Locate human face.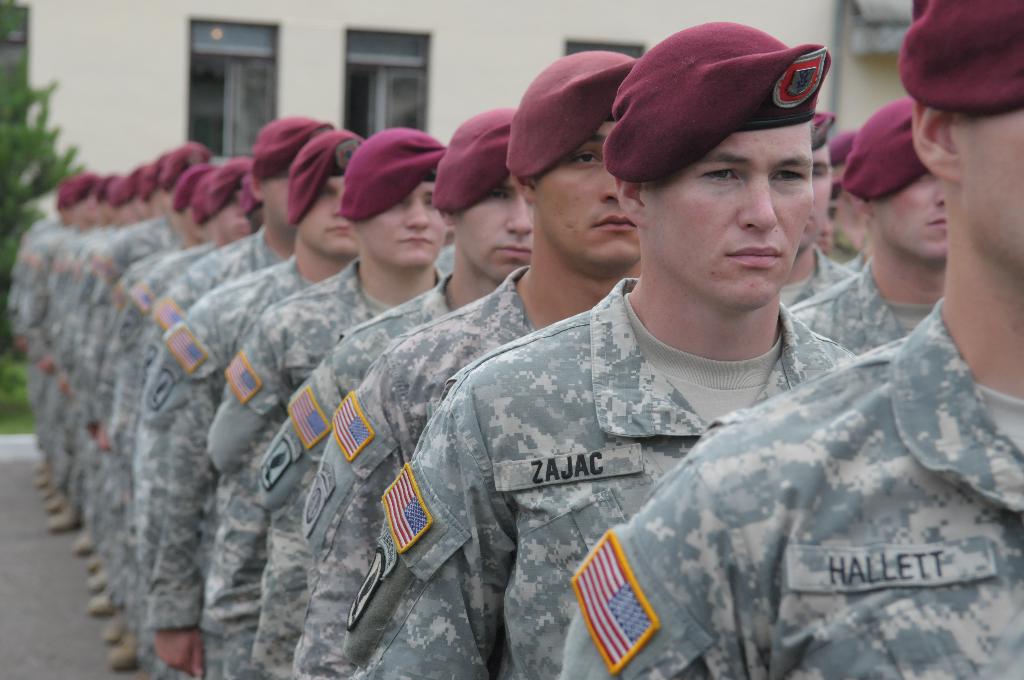
Bounding box: 458 163 536 284.
